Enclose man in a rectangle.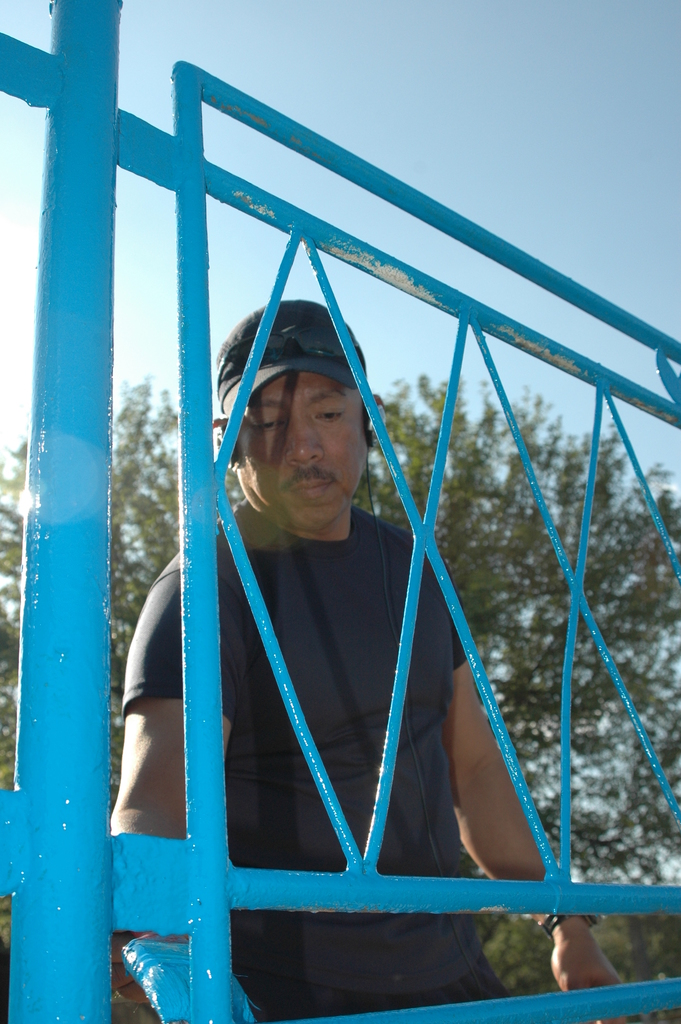
x1=107 y1=300 x2=631 y2=1023.
